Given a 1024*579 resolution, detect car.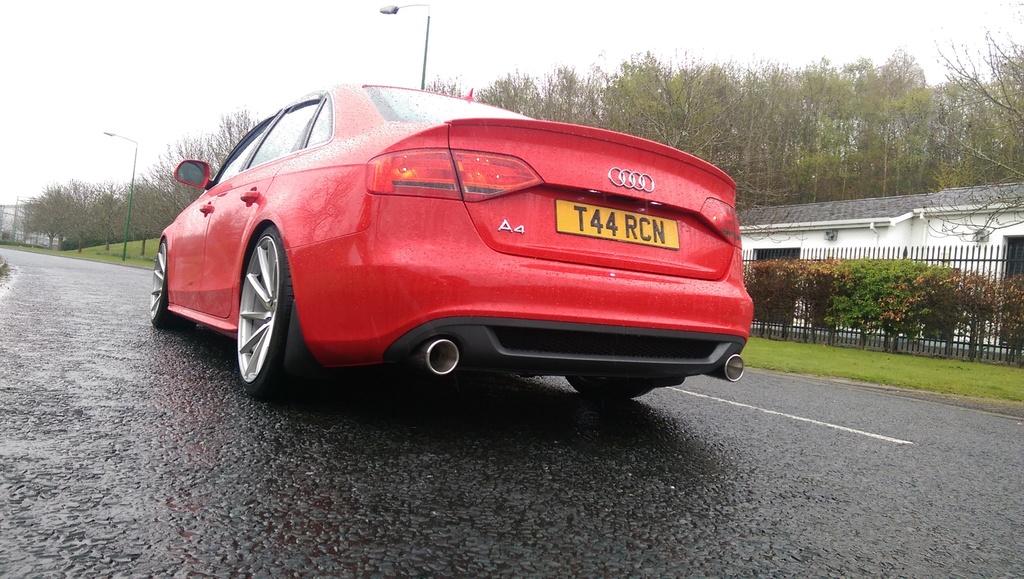
bbox=(149, 80, 755, 400).
